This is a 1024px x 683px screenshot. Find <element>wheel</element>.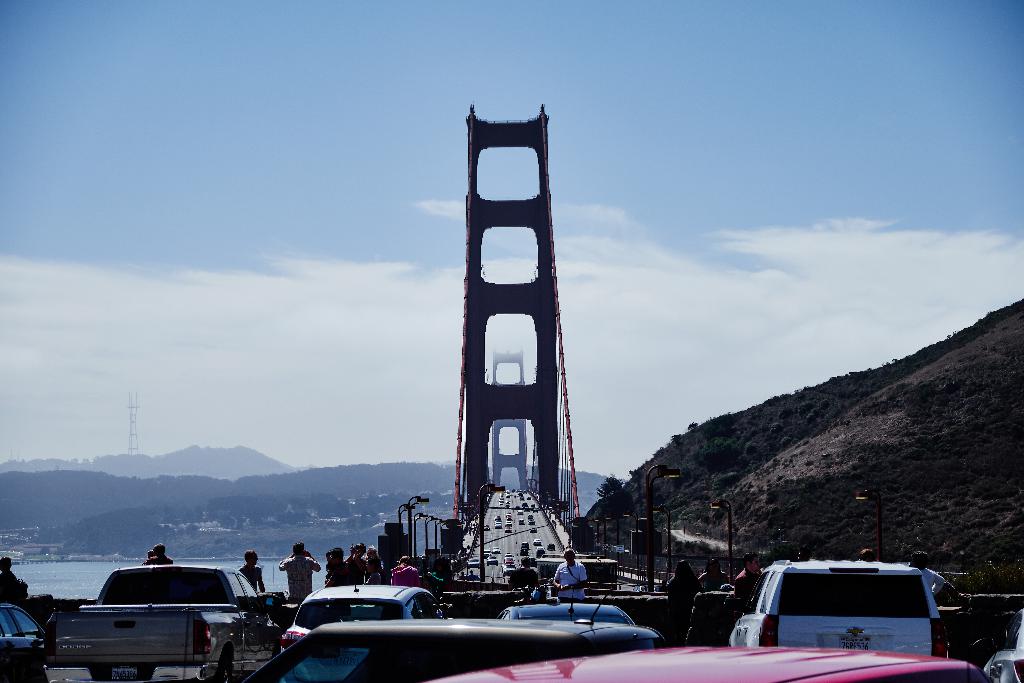
Bounding box: [220, 647, 230, 675].
